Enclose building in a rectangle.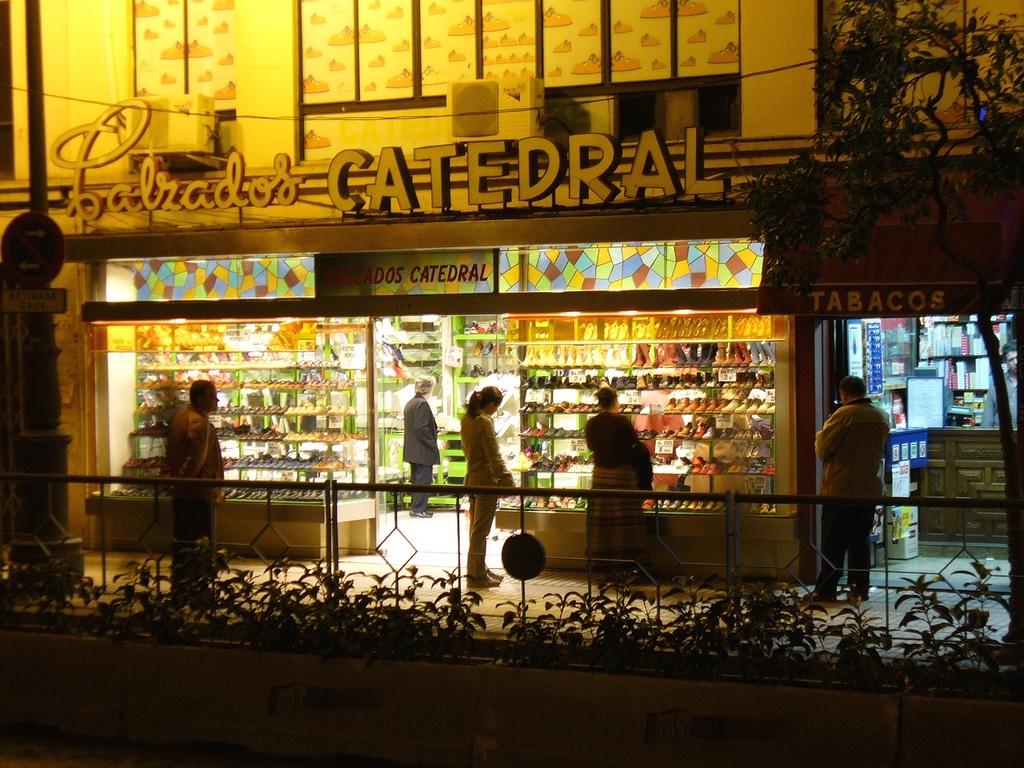
select_region(0, 0, 1023, 589).
